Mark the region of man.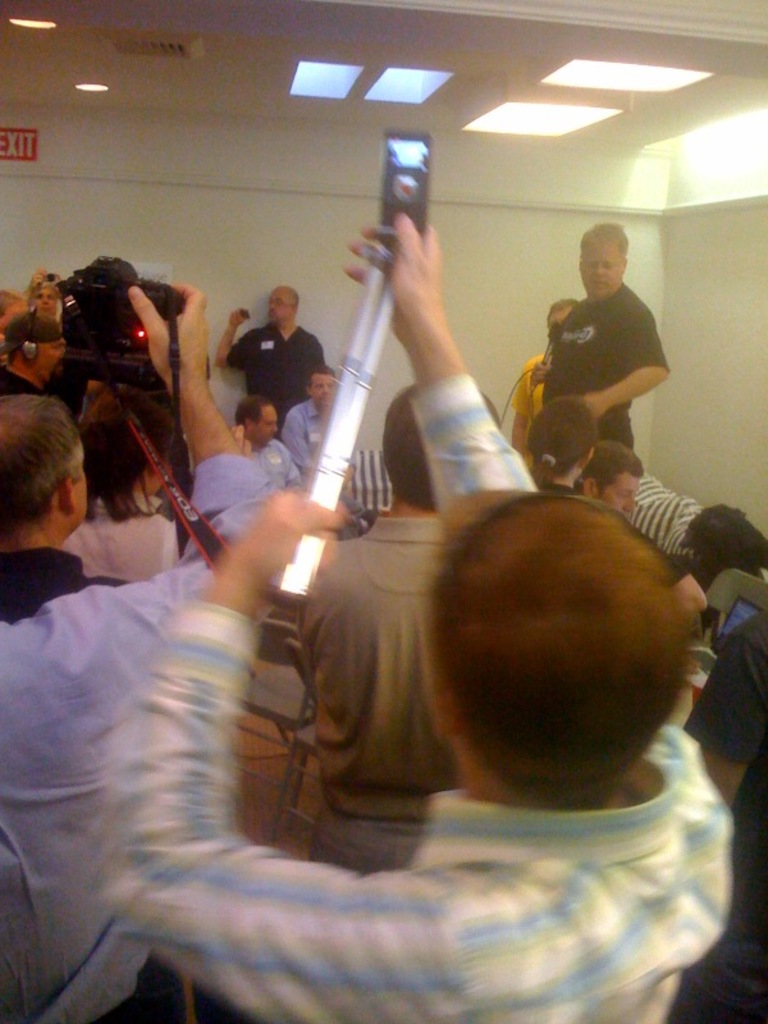
Region: 279,364,340,483.
